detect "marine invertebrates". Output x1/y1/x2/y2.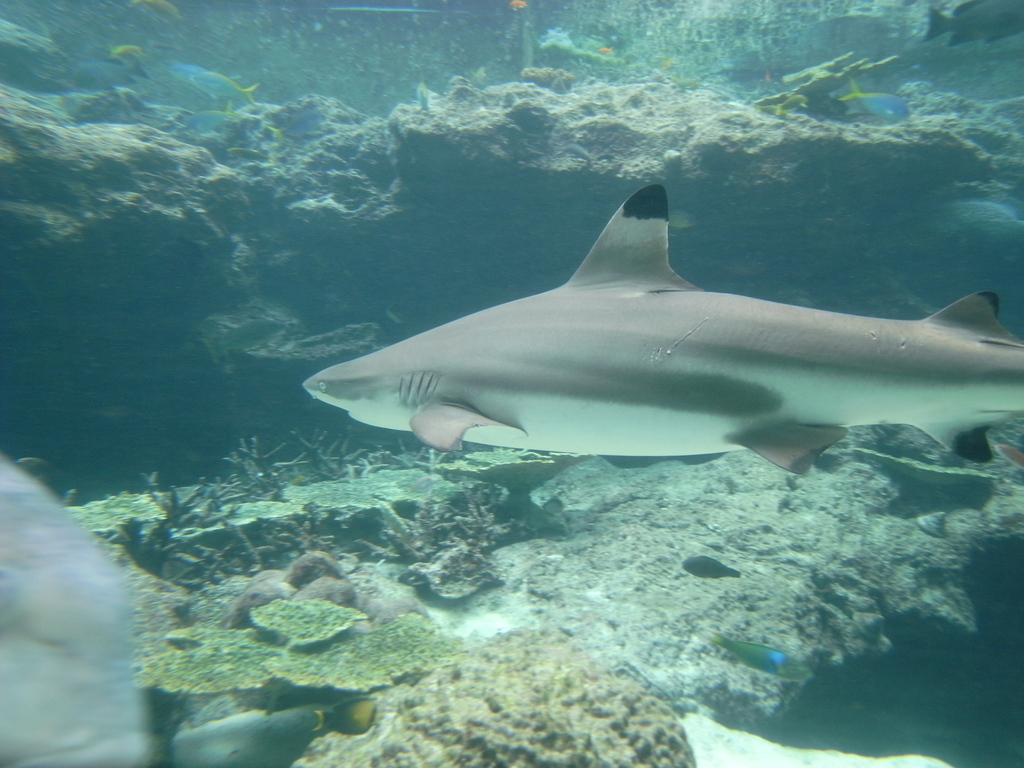
521/61/593/98.
